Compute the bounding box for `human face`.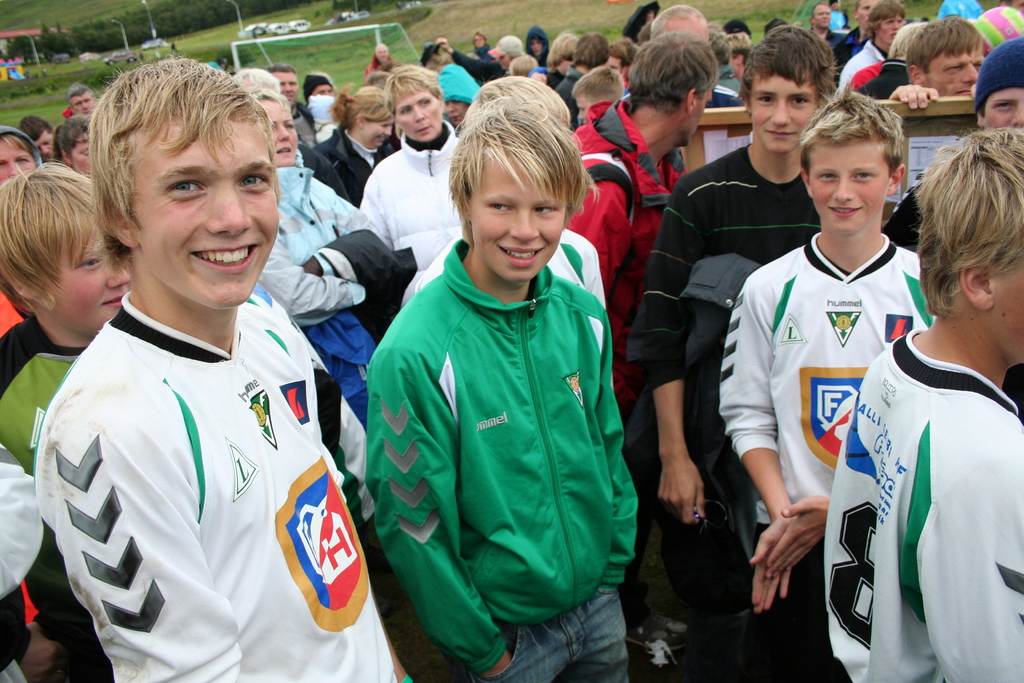
bbox=[275, 72, 296, 106].
